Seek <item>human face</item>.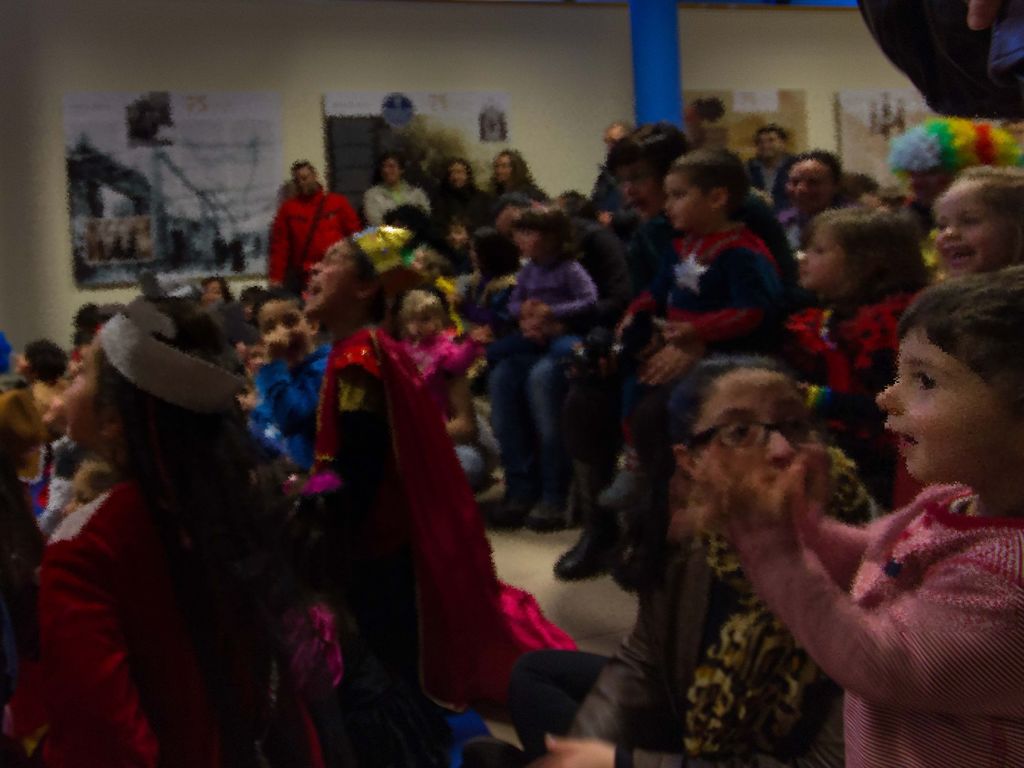
{"x1": 10, "y1": 351, "x2": 30, "y2": 372}.
